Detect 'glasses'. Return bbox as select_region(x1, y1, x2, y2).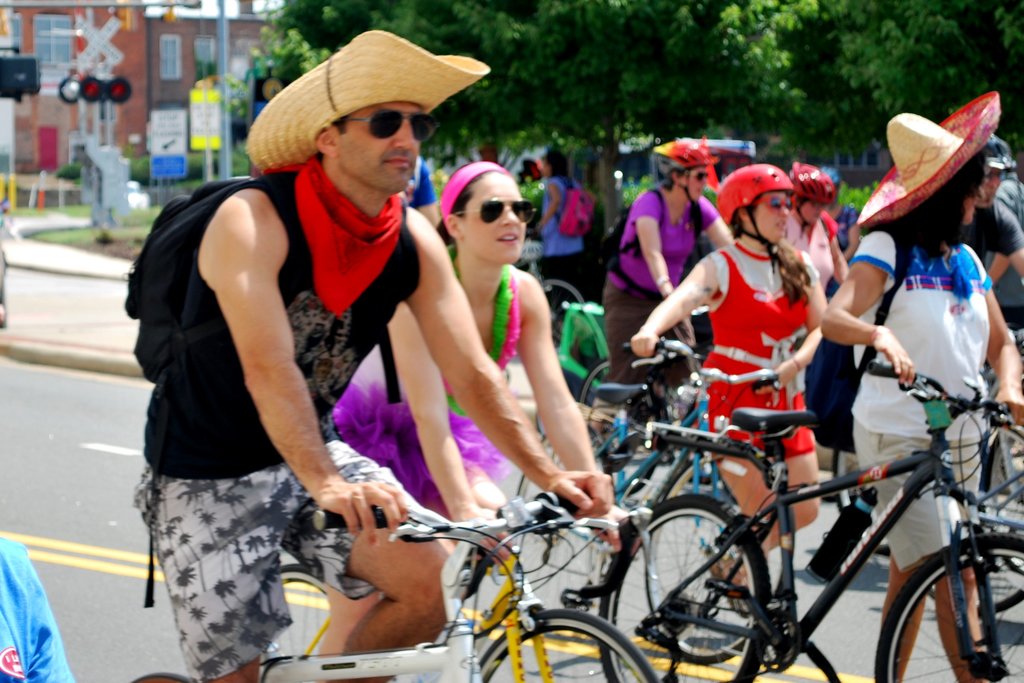
select_region(333, 108, 436, 142).
